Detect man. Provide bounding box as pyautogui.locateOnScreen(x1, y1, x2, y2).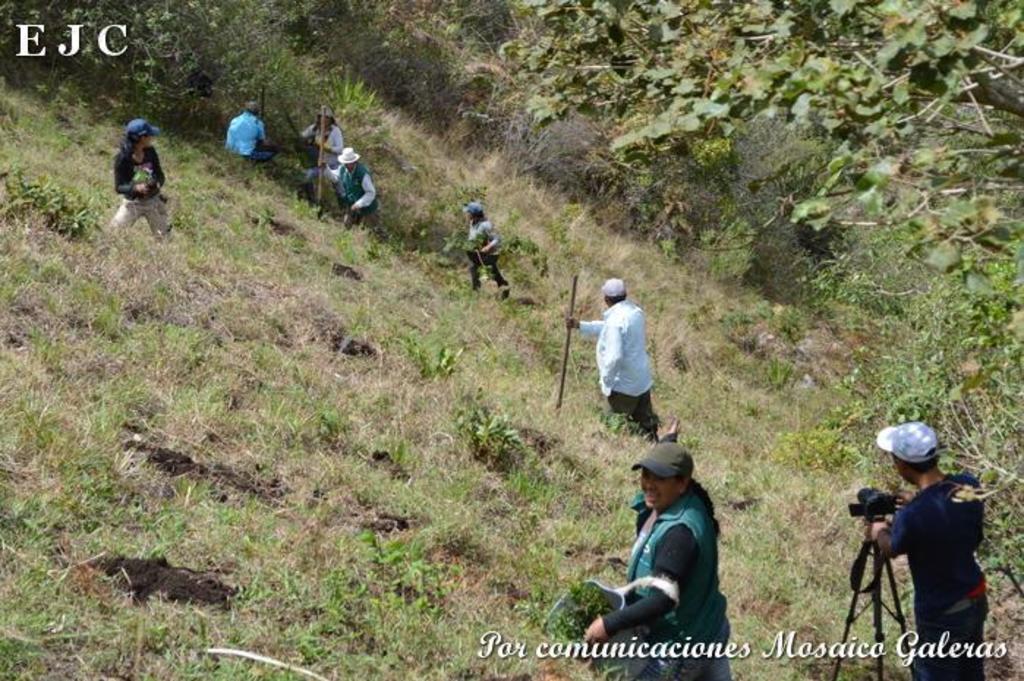
pyautogui.locateOnScreen(229, 103, 271, 161).
